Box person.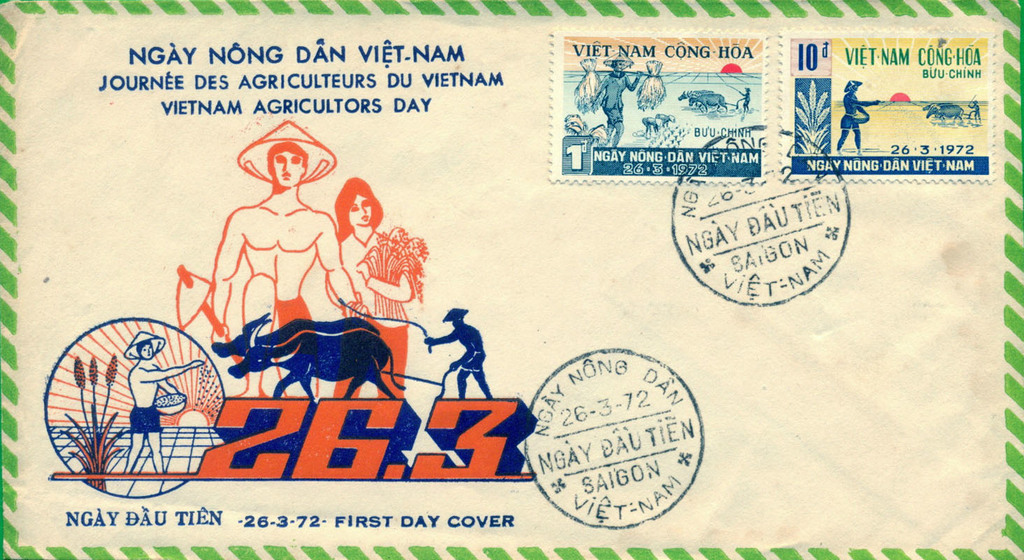
left=732, top=83, right=748, bottom=111.
